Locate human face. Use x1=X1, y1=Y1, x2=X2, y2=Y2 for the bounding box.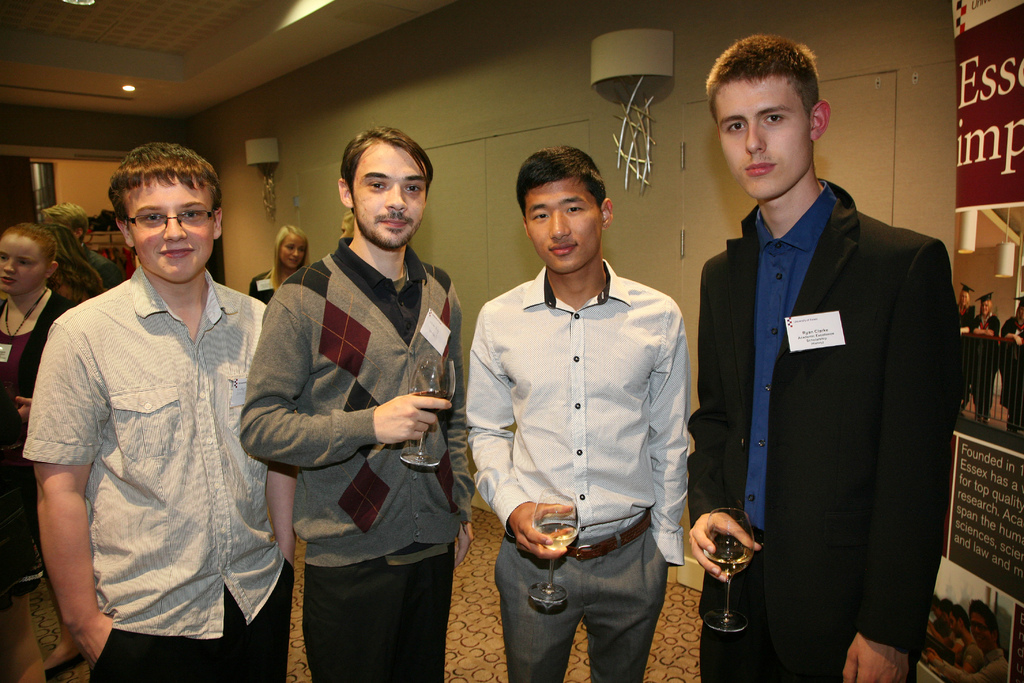
x1=124, y1=175, x2=214, y2=283.
